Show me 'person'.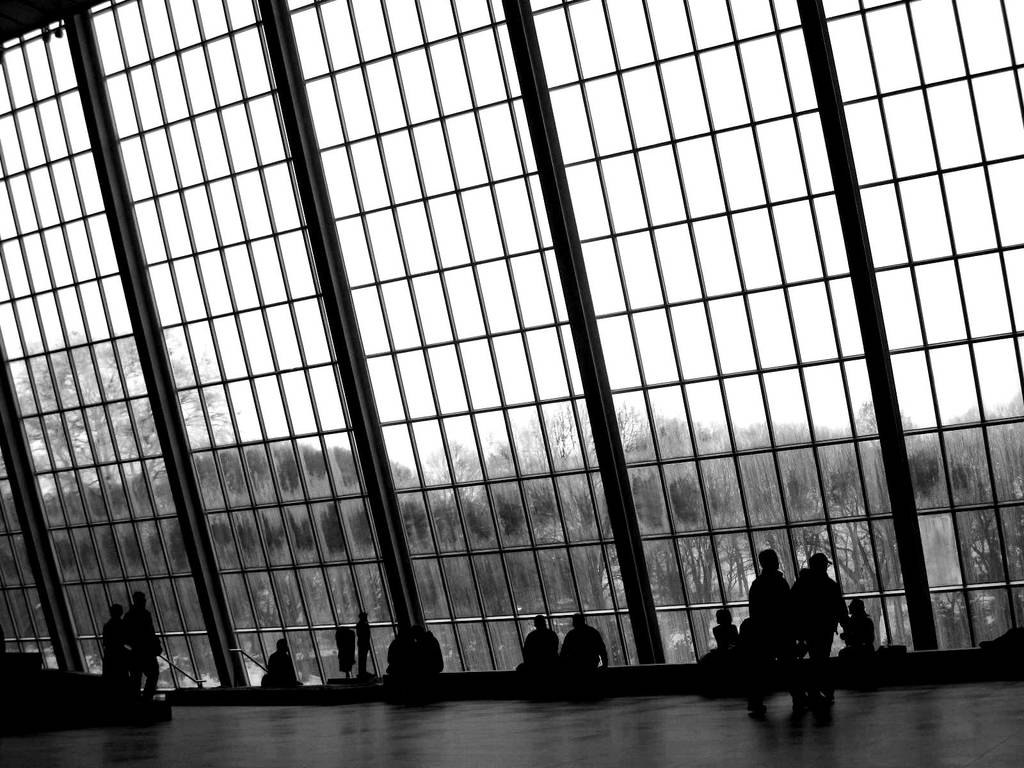
'person' is here: BBox(769, 550, 852, 681).
